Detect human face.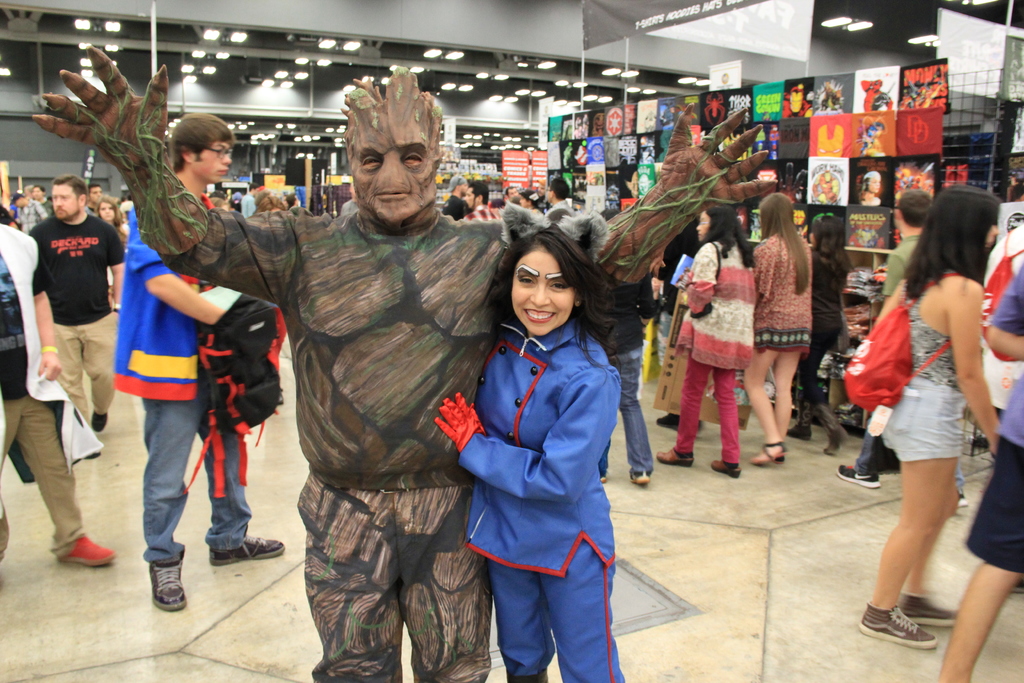
Detected at Rect(100, 202, 113, 220).
